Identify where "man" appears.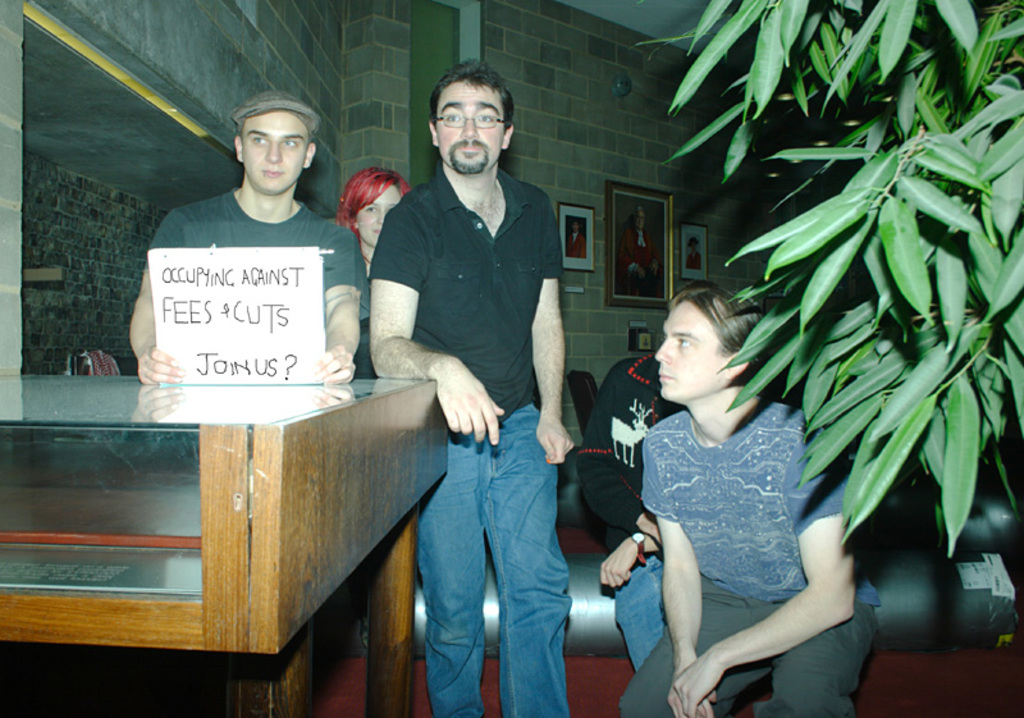
Appears at (563,219,584,257).
